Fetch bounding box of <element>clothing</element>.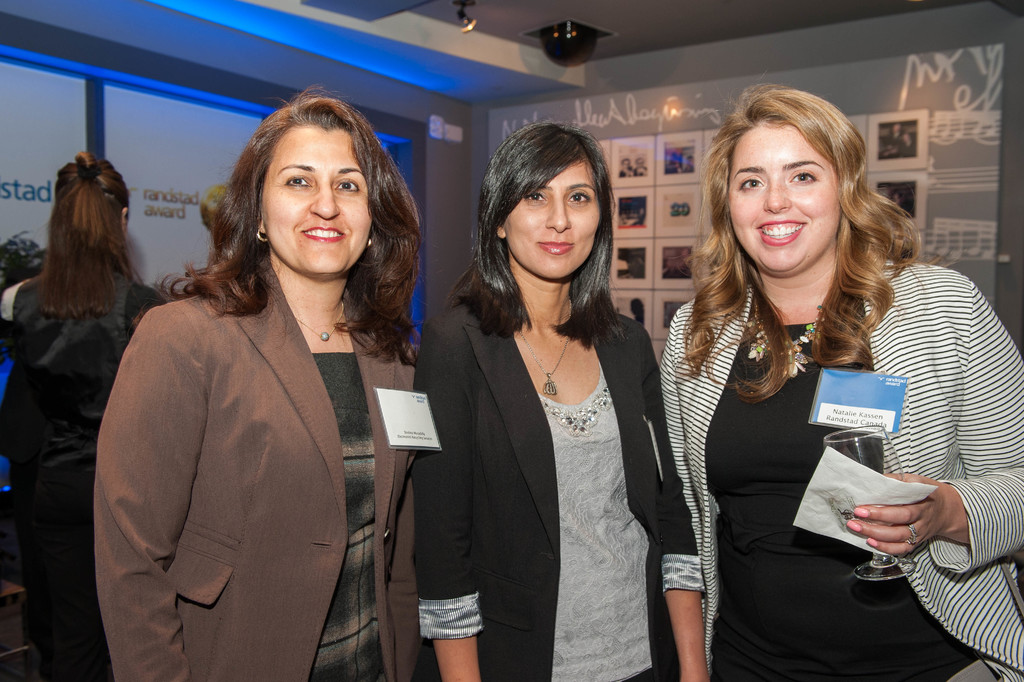
Bbox: x1=625, y1=221, x2=1019, y2=653.
